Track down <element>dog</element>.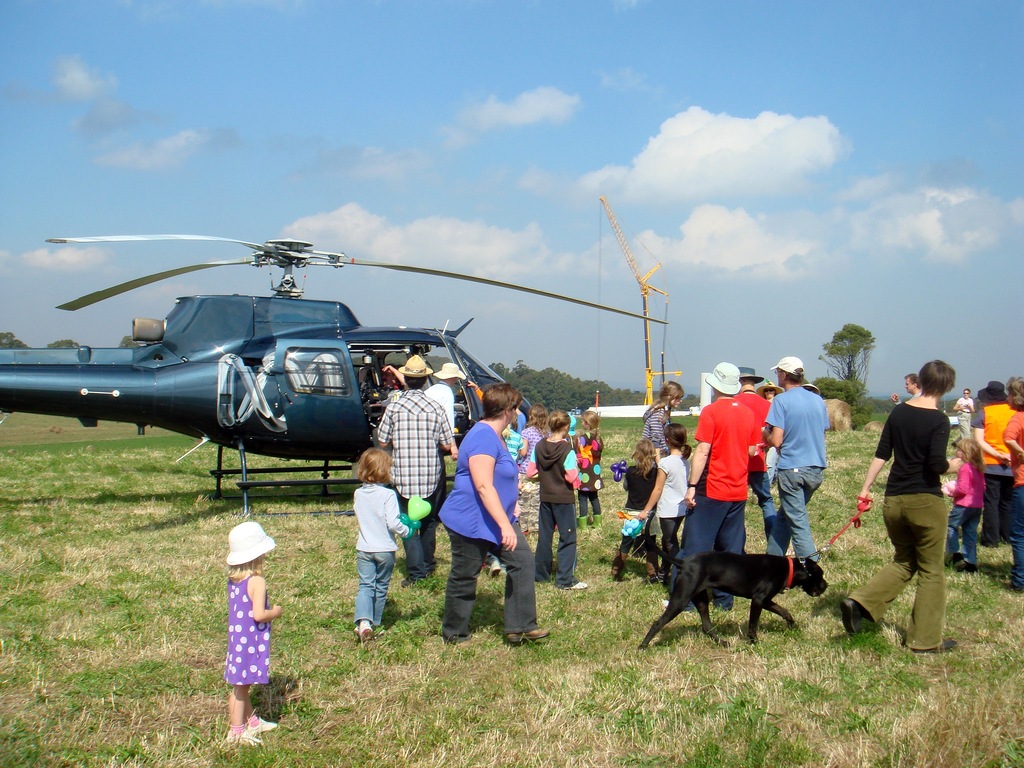
Tracked to x1=632 y1=534 x2=828 y2=655.
